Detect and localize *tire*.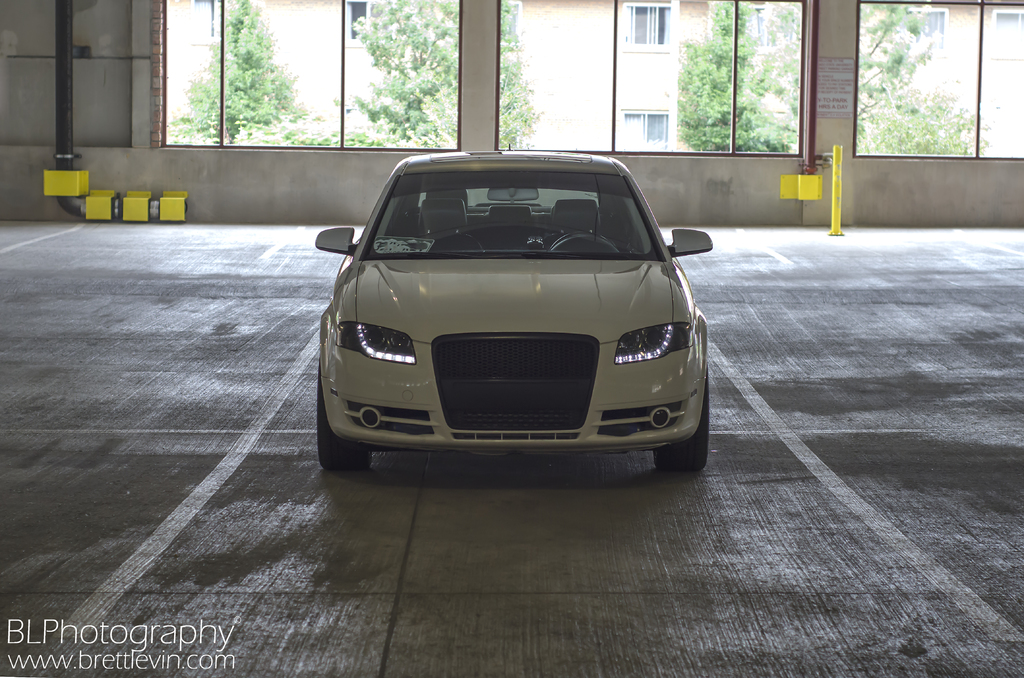
Localized at detection(317, 364, 370, 469).
